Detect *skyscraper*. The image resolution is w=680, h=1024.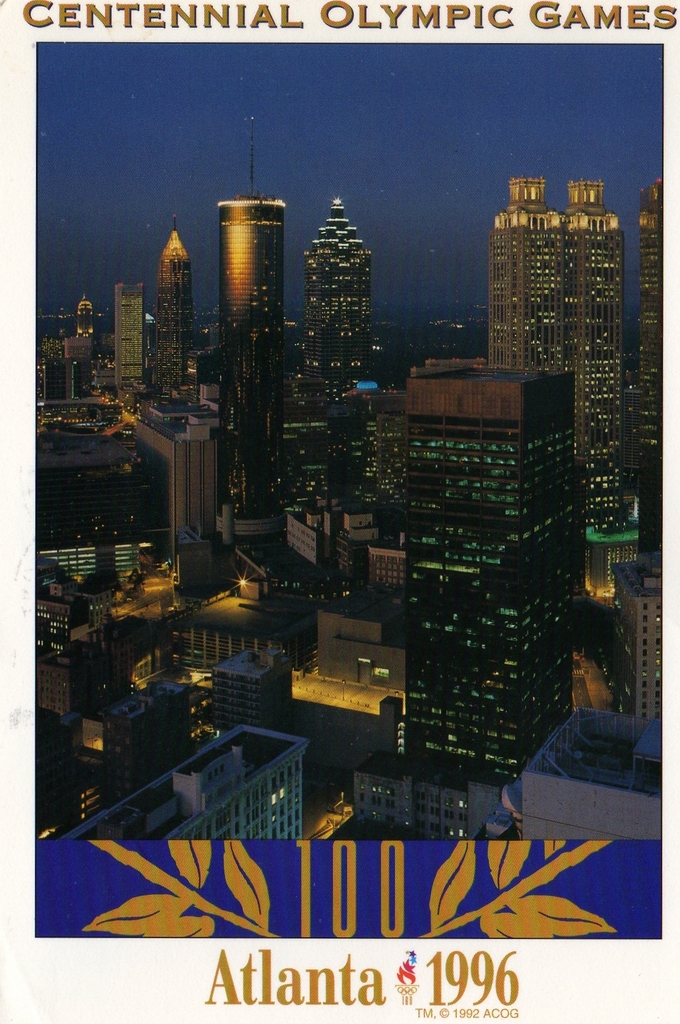
locate(623, 165, 672, 478).
